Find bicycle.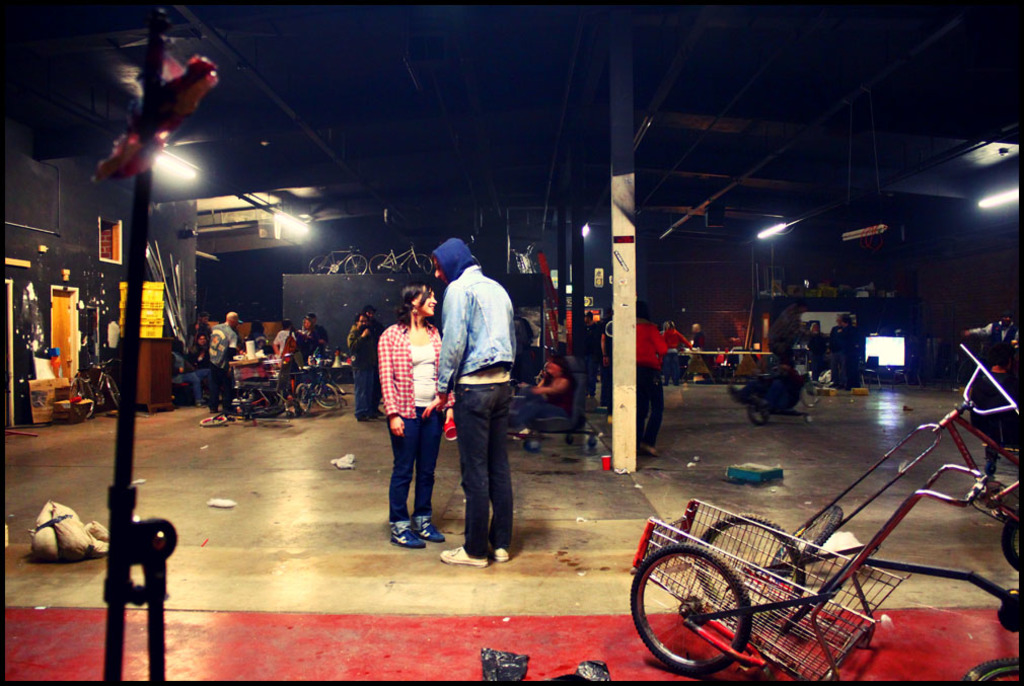
[697,344,1023,626].
